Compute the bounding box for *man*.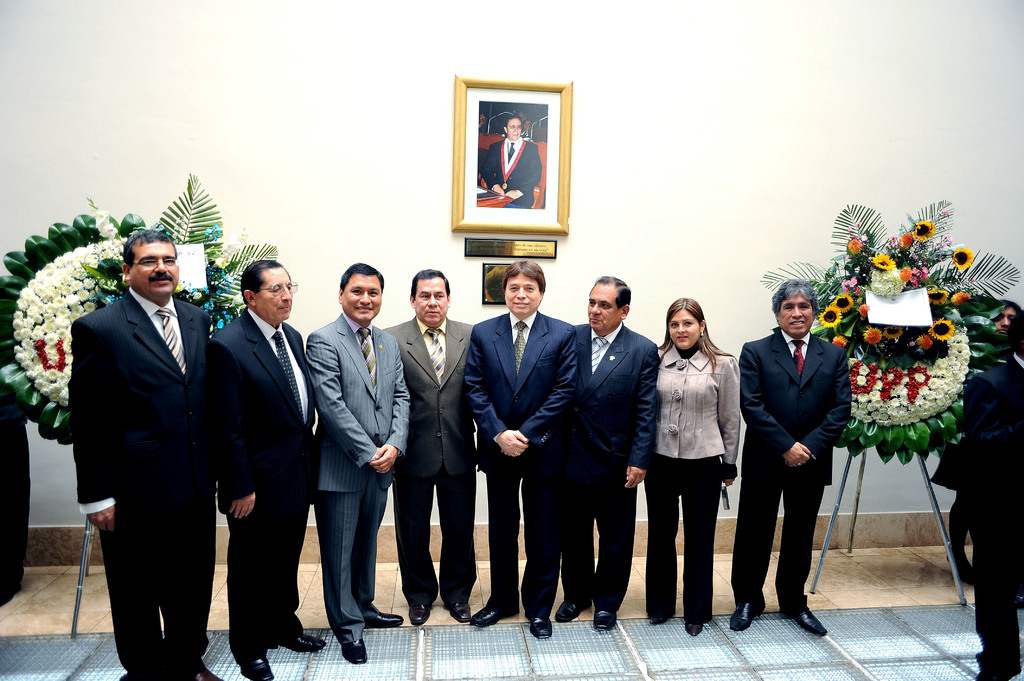
box(206, 257, 328, 680).
